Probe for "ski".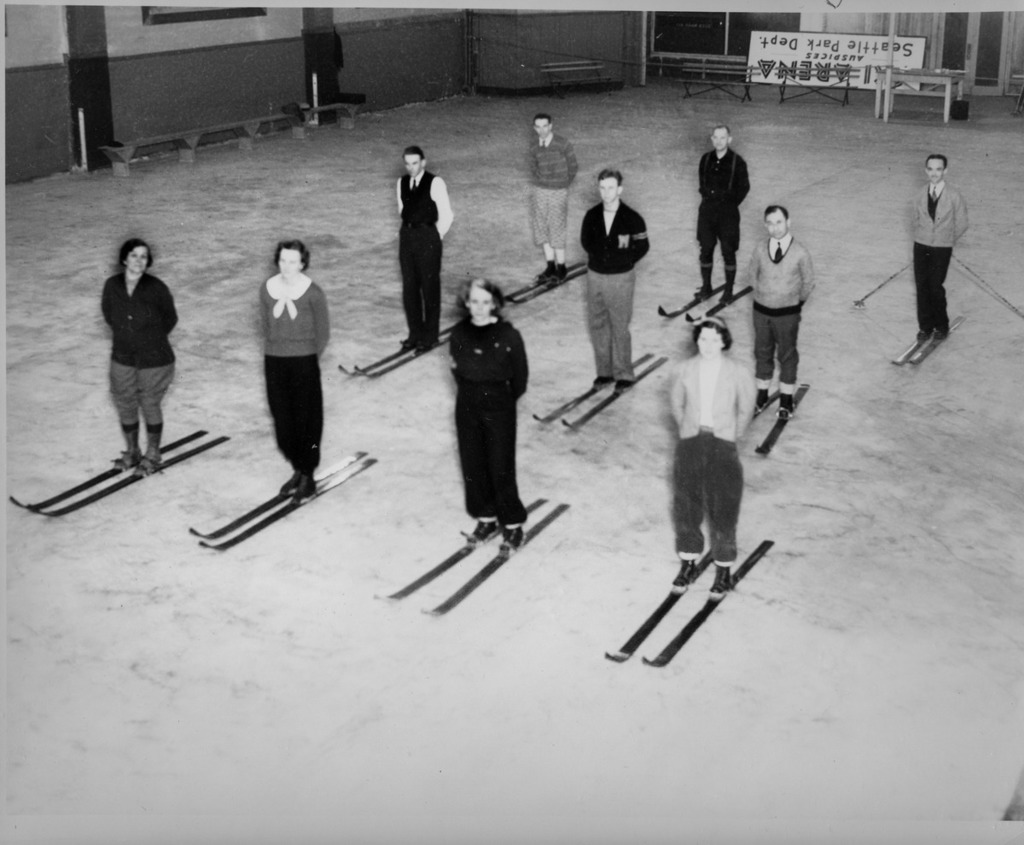
Probe result: (left=532, top=340, right=645, bottom=422).
